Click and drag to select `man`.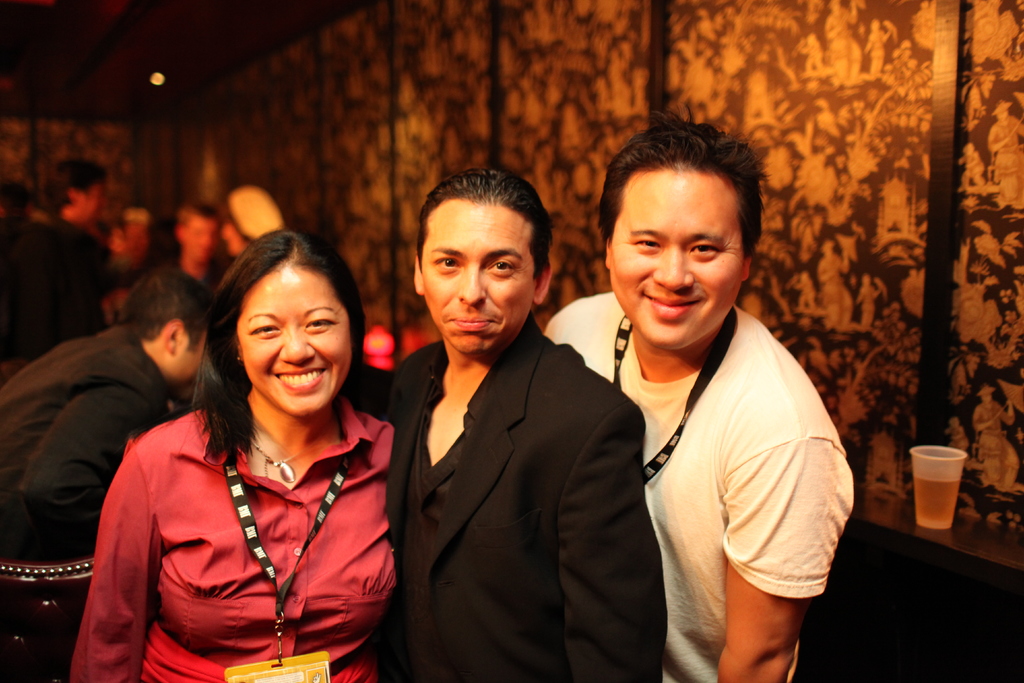
Selection: bbox=(141, 204, 241, 357).
